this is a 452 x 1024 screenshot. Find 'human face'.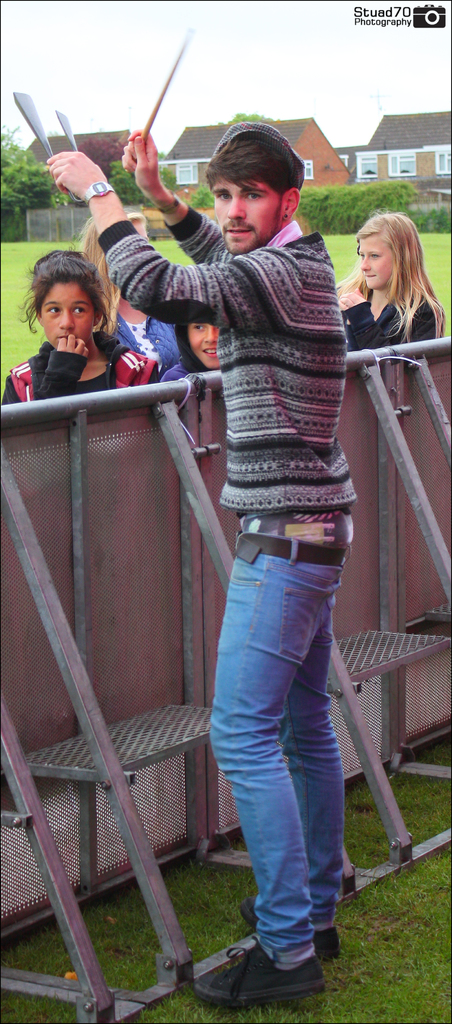
Bounding box: <bbox>211, 178, 283, 257</bbox>.
